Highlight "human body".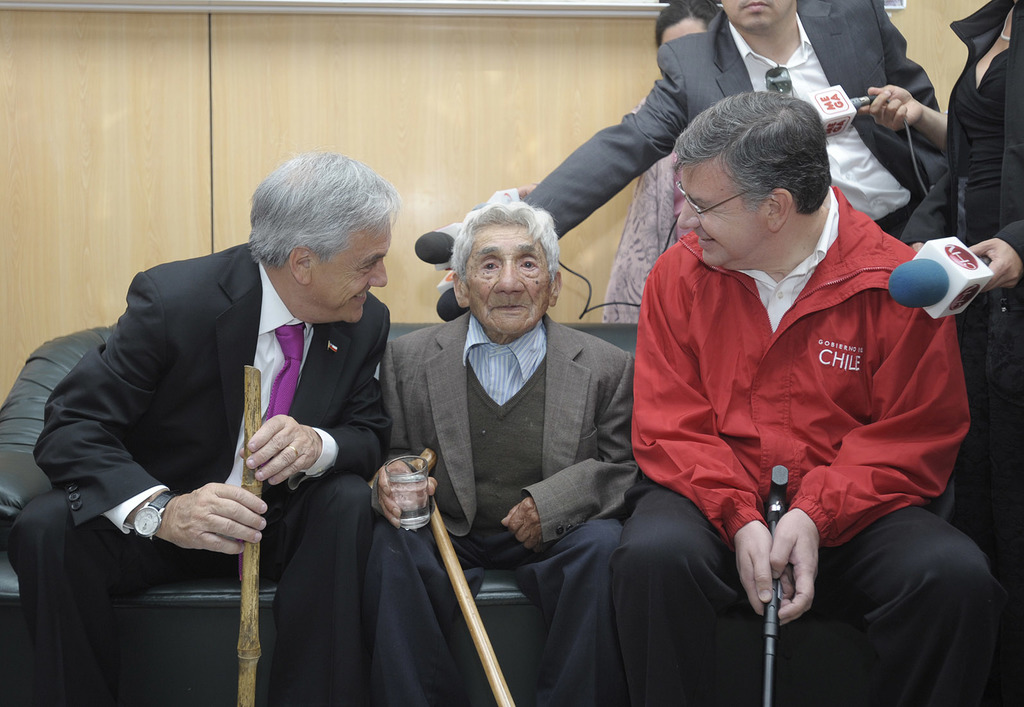
Highlighted region: 515:0:948:240.
